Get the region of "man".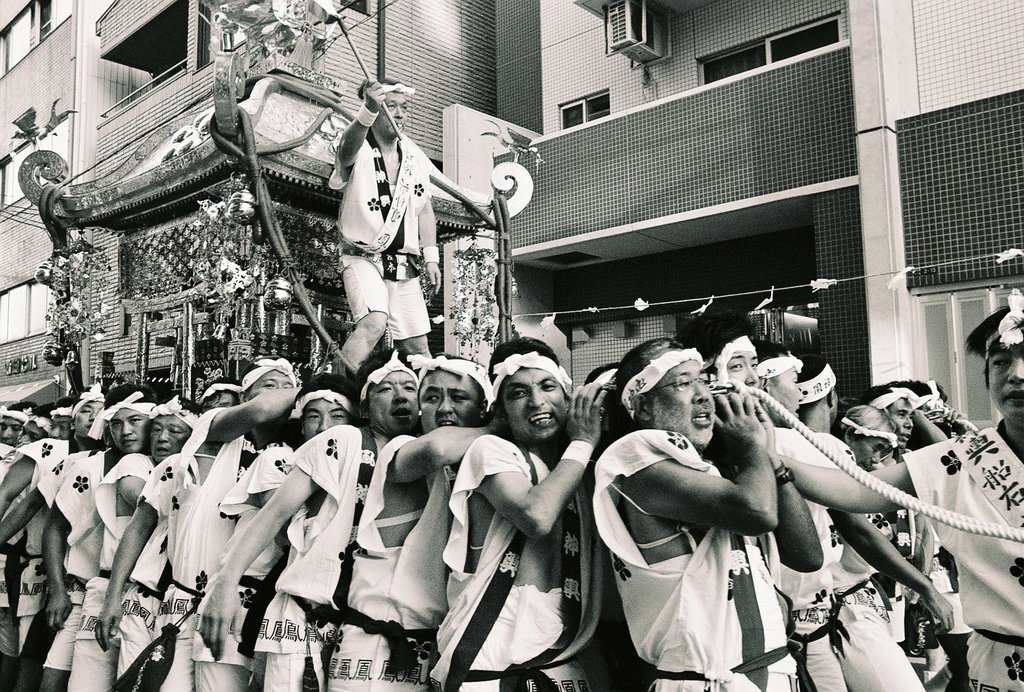
(x1=191, y1=368, x2=358, y2=691).
